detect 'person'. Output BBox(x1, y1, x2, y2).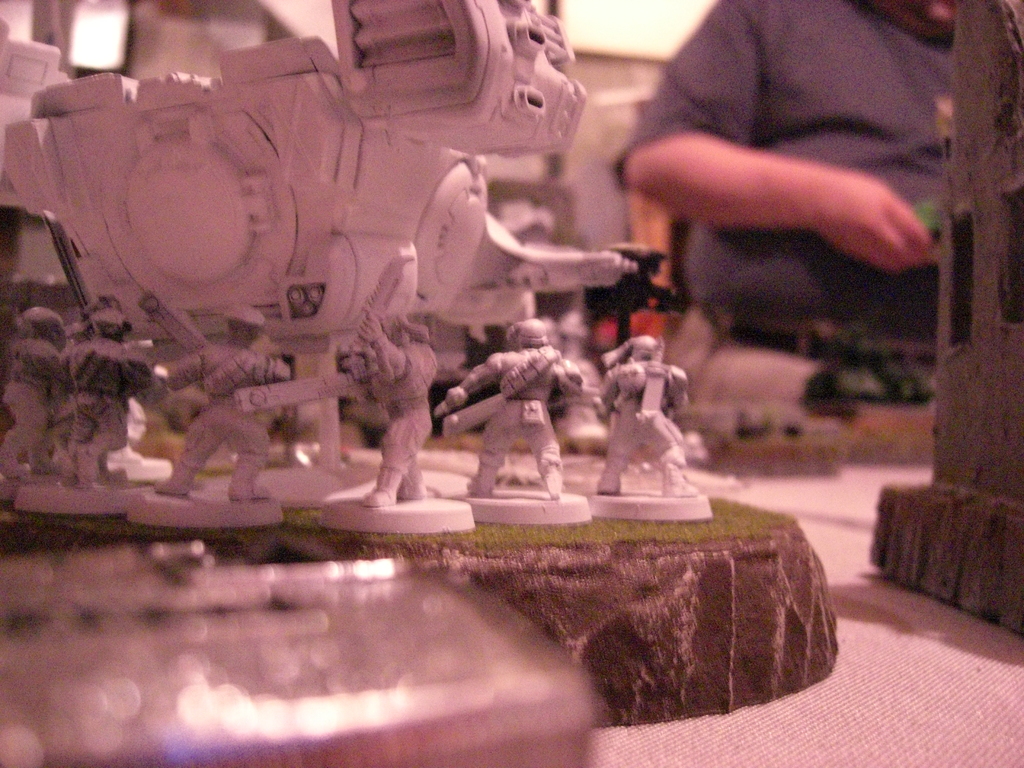
BBox(436, 319, 587, 500).
